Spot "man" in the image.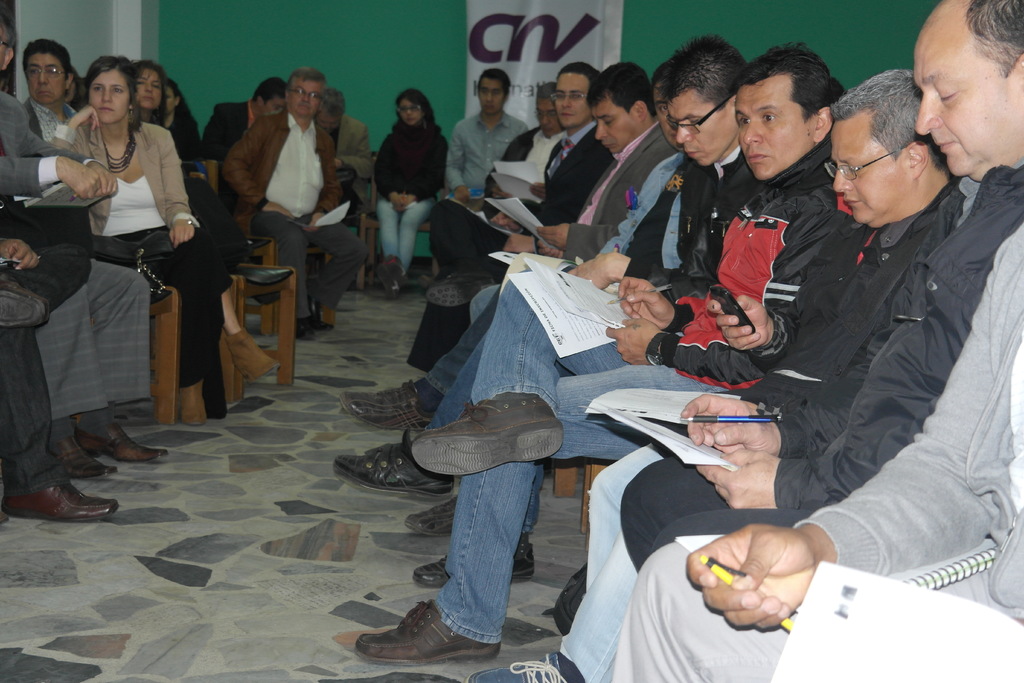
"man" found at {"x1": 410, "y1": 58, "x2": 616, "y2": 361}.
